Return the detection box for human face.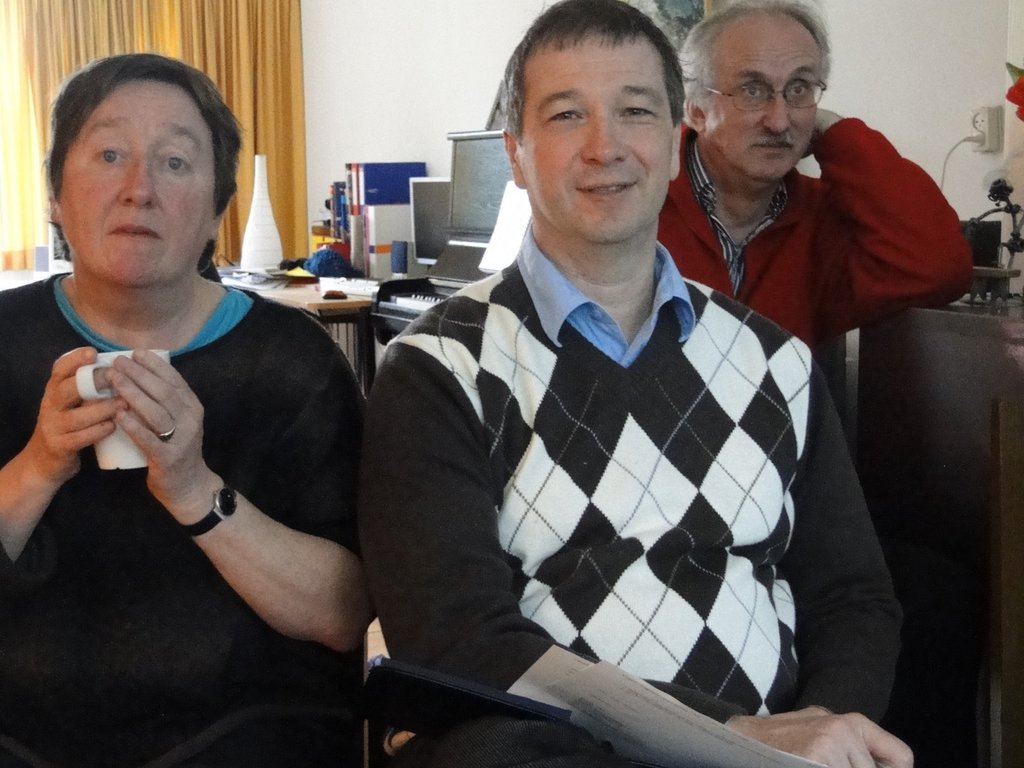
[703, 17, 820, 180].
